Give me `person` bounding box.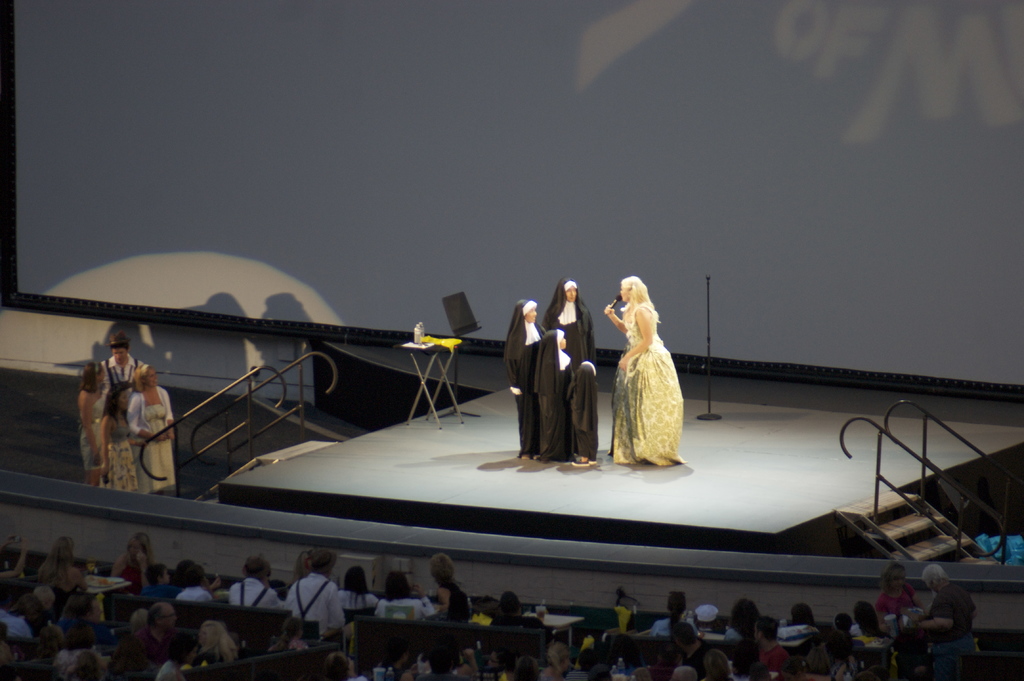
crop(568, 358, 604, 468).
